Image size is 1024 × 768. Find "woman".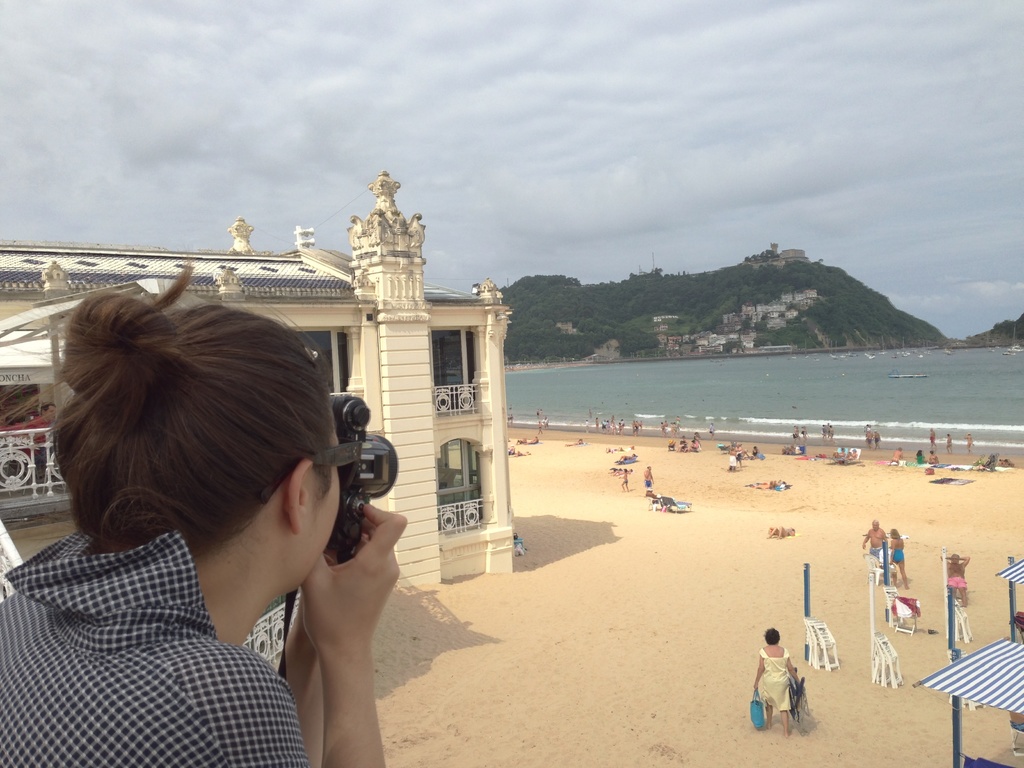
region(33, 243, 467, 767).
